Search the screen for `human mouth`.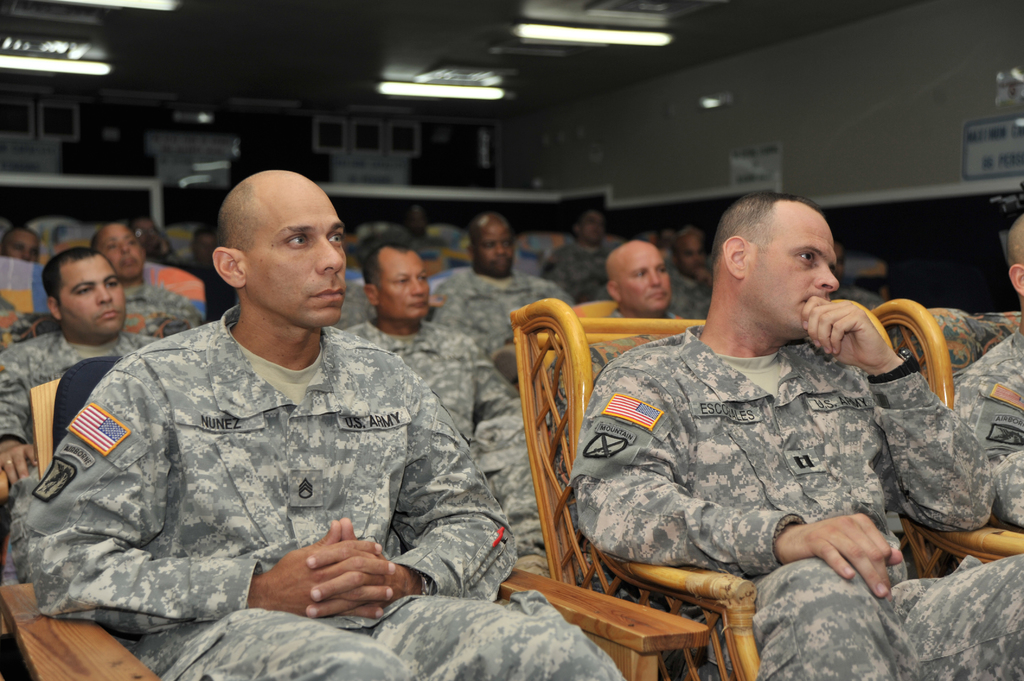
Found at x1=313 y1=285 x2=343 y2=301.
